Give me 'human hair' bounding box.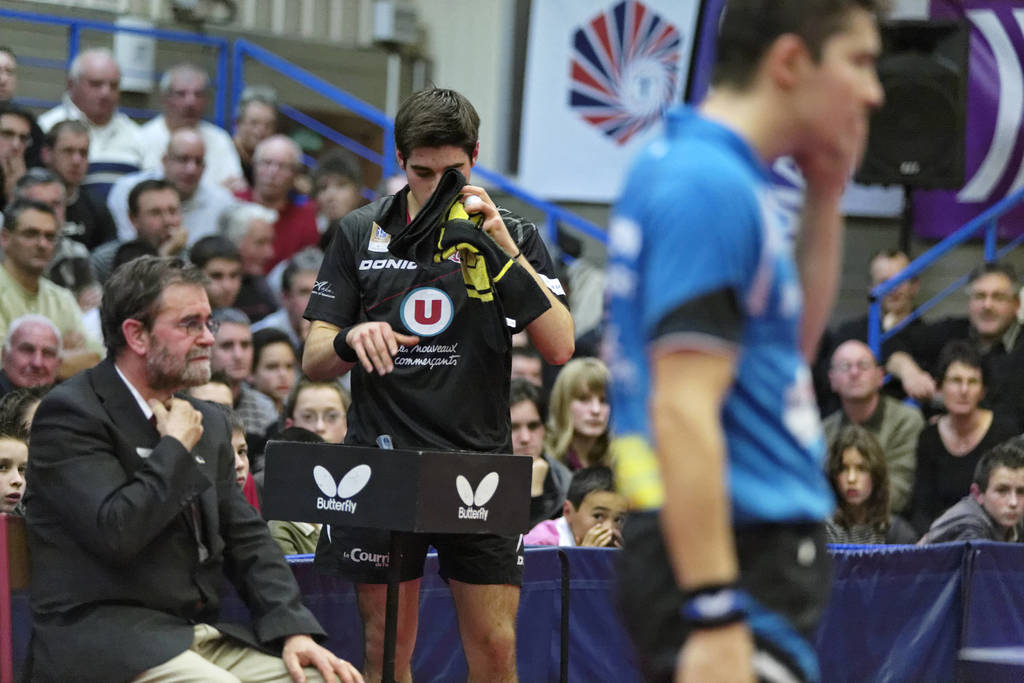
[113,240,158,270].
